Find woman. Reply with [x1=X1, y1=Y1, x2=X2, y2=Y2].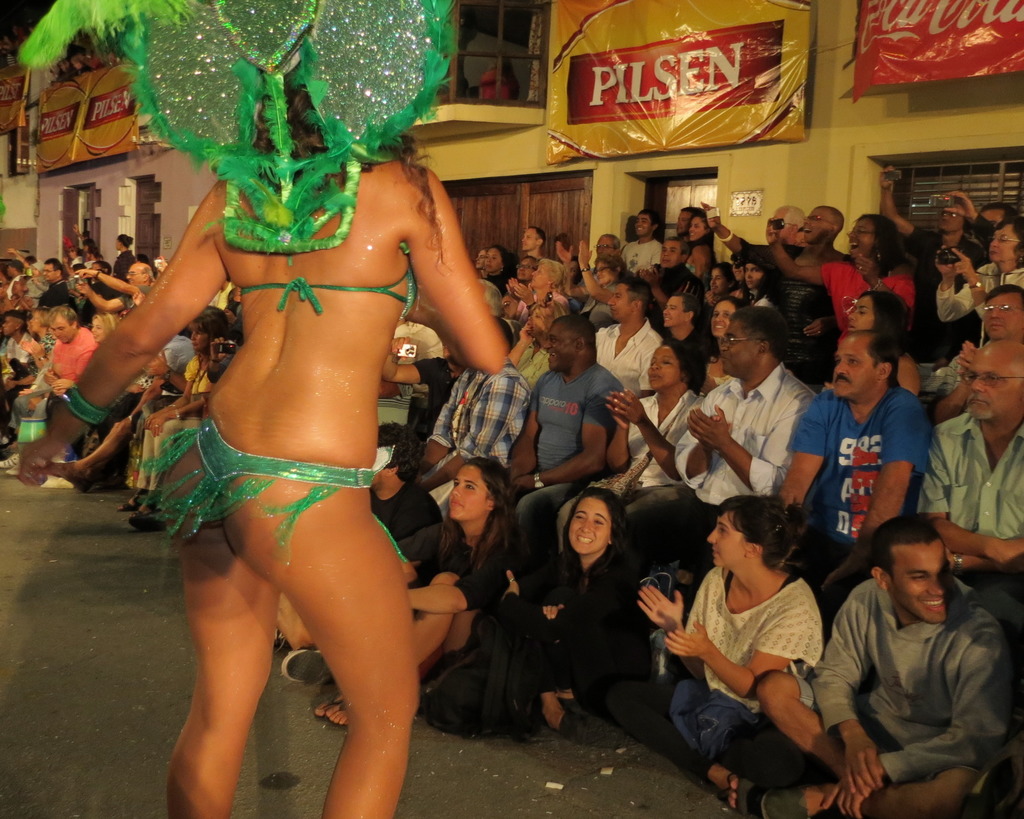
[x1=310, y1=459, x2=542, y2=733].
